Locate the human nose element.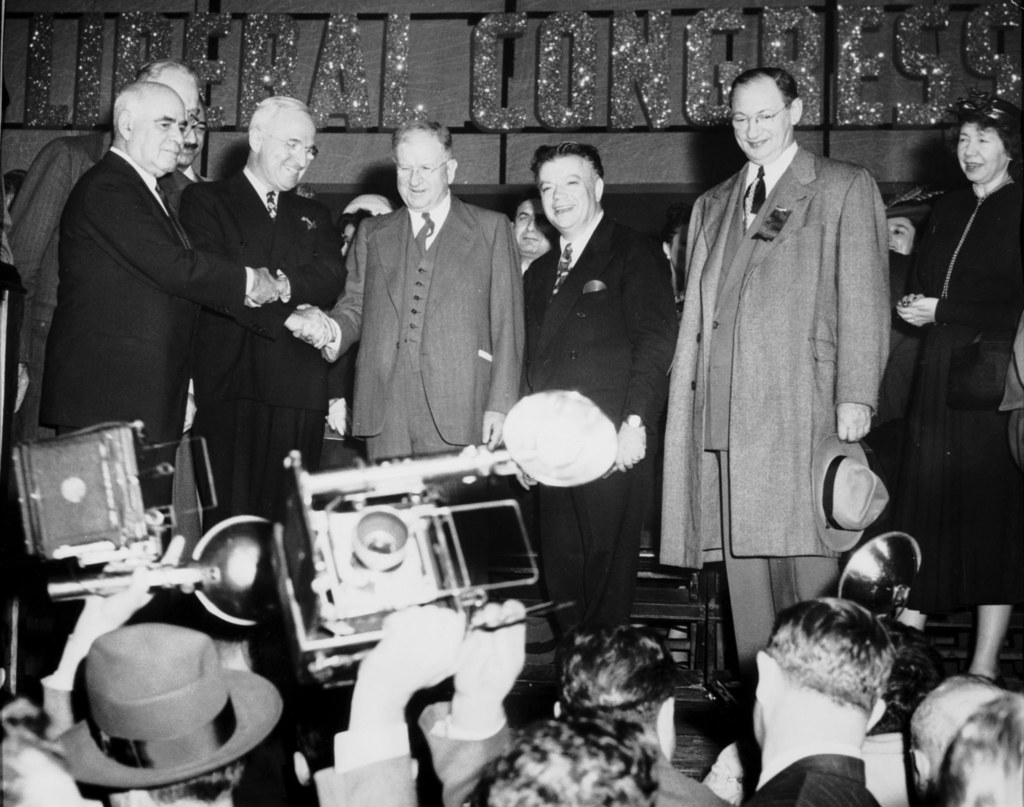
Element bbox: bbox=(406, 168, 423, 186).
